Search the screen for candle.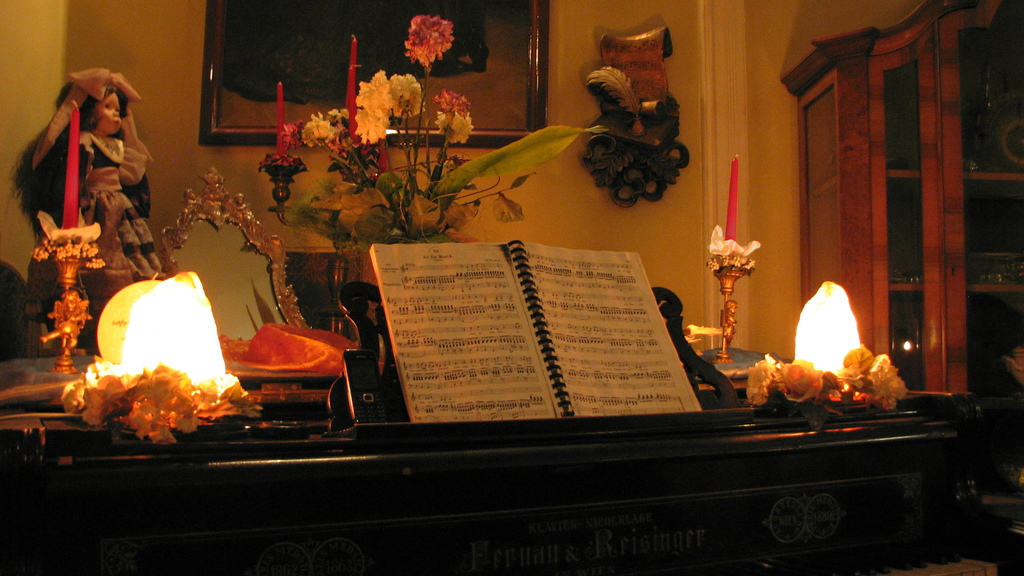
Found at select_region(350, 63, 362, 137).
